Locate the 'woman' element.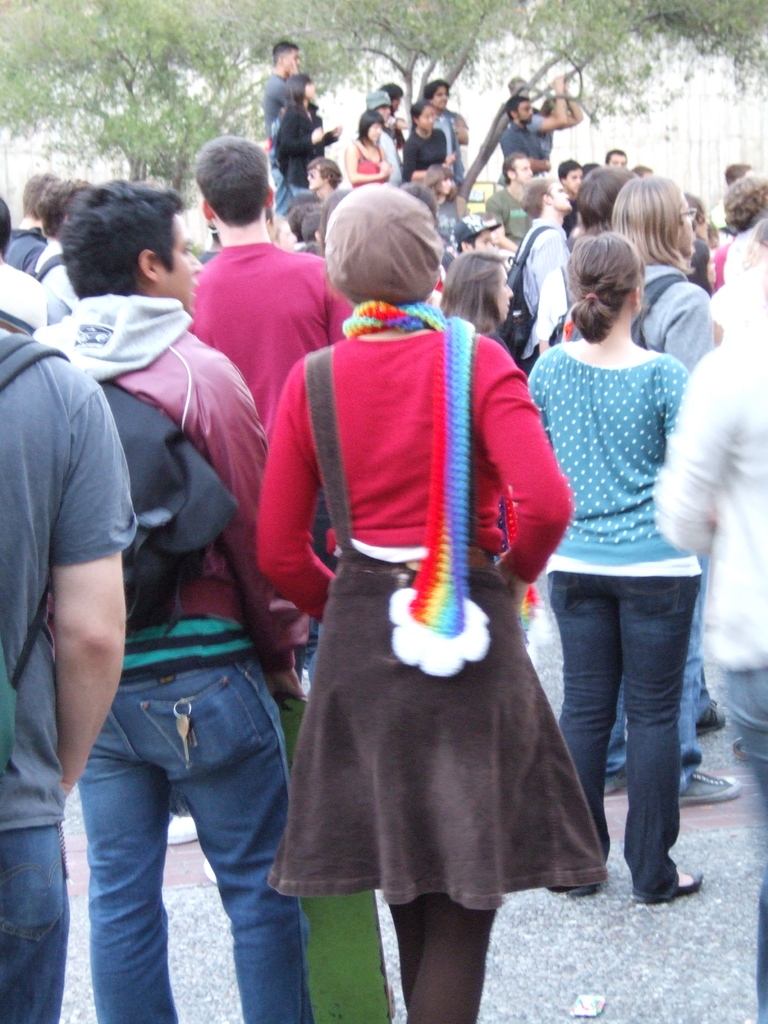
Element bbox: [x1=260, y1=180, x2=602, y2=1019].
